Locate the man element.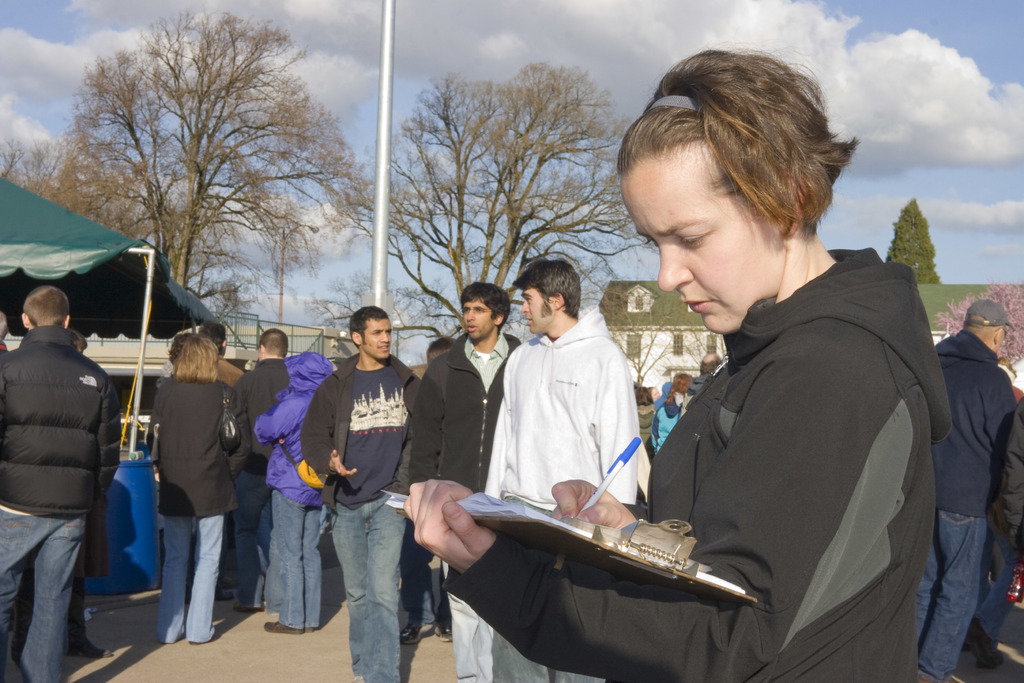
Element bbox: BBox(303, 308, 425, 682).
